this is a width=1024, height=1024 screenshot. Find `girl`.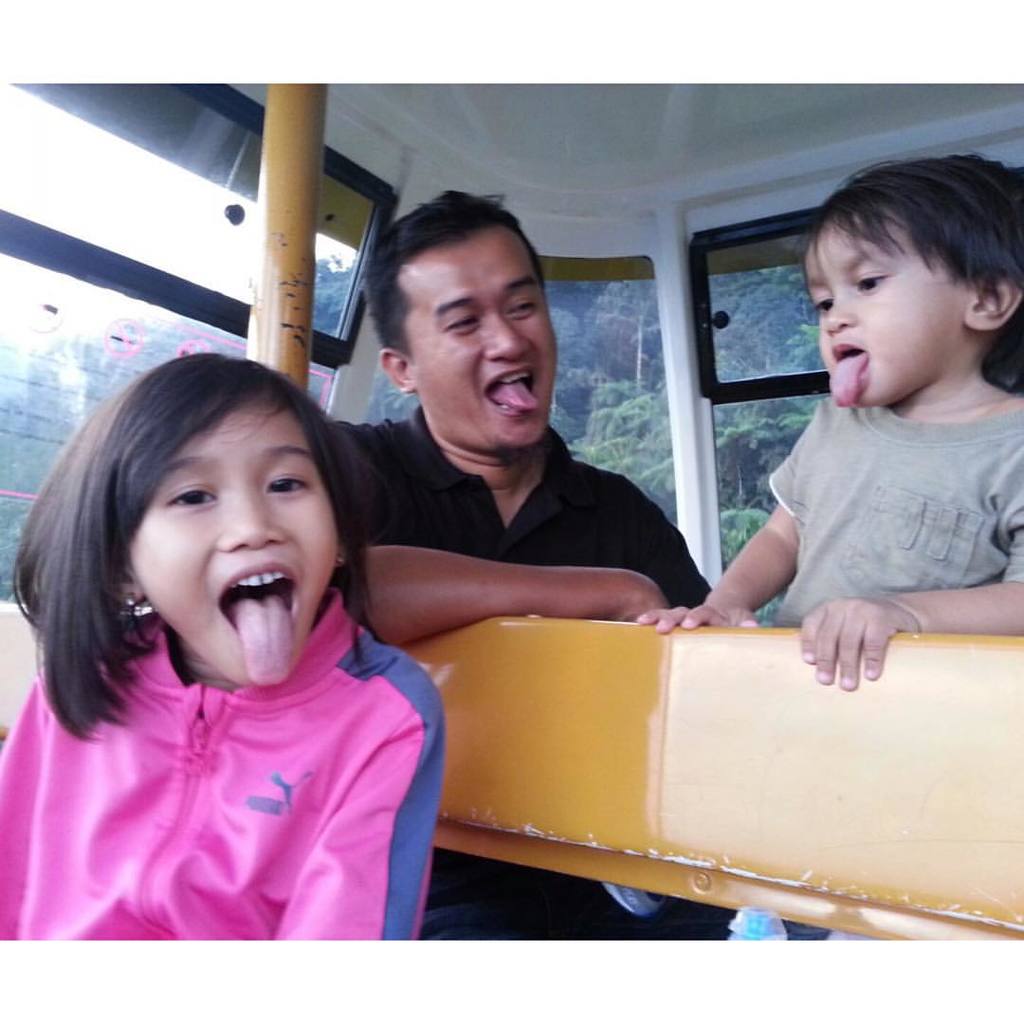
Bounding box: [x1=617, y1=151, x2=1023, y2=957].
